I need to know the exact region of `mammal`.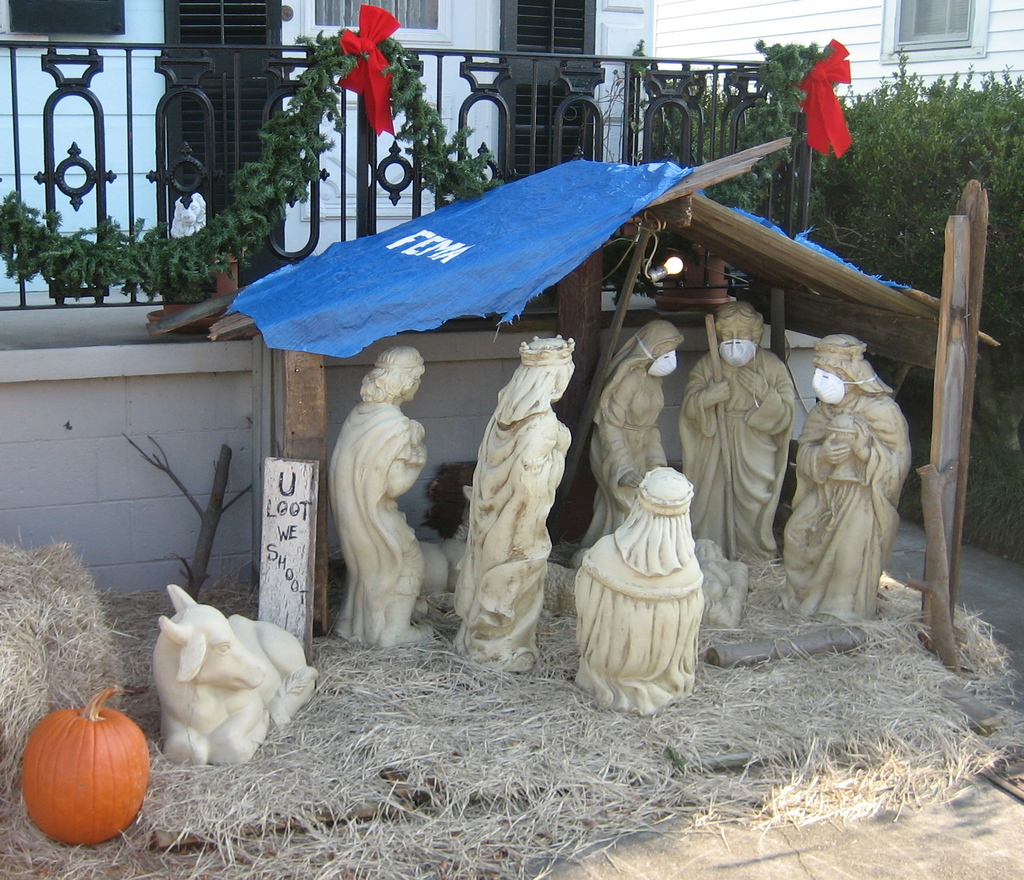
Region: bbox=[317, 366, 453, 646].
